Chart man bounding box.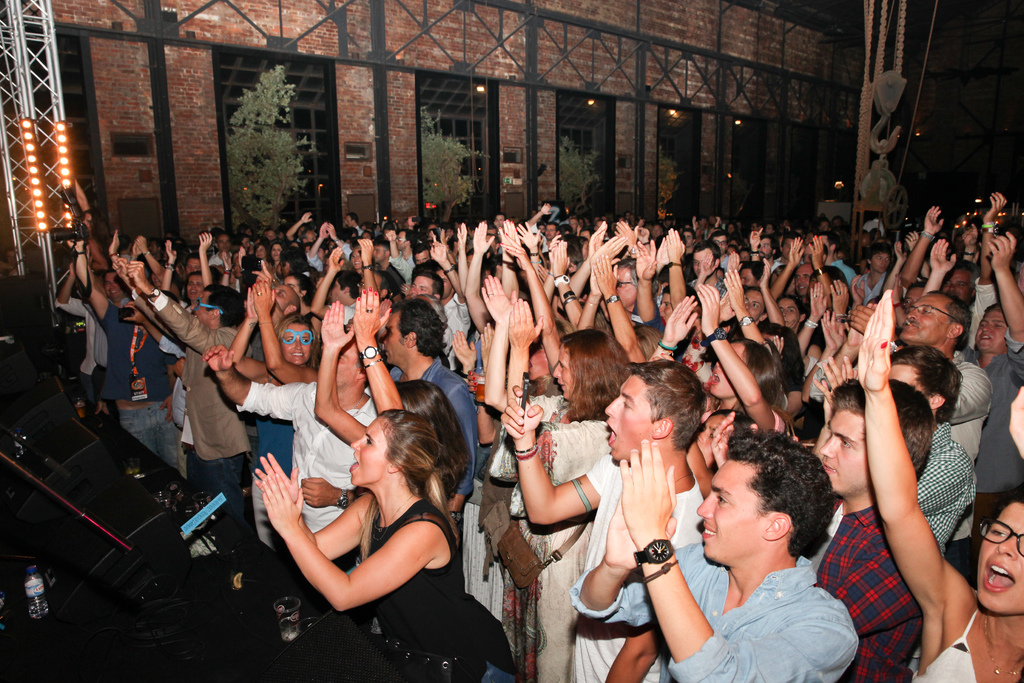
Charted: region(577, 426, 856, 682).
